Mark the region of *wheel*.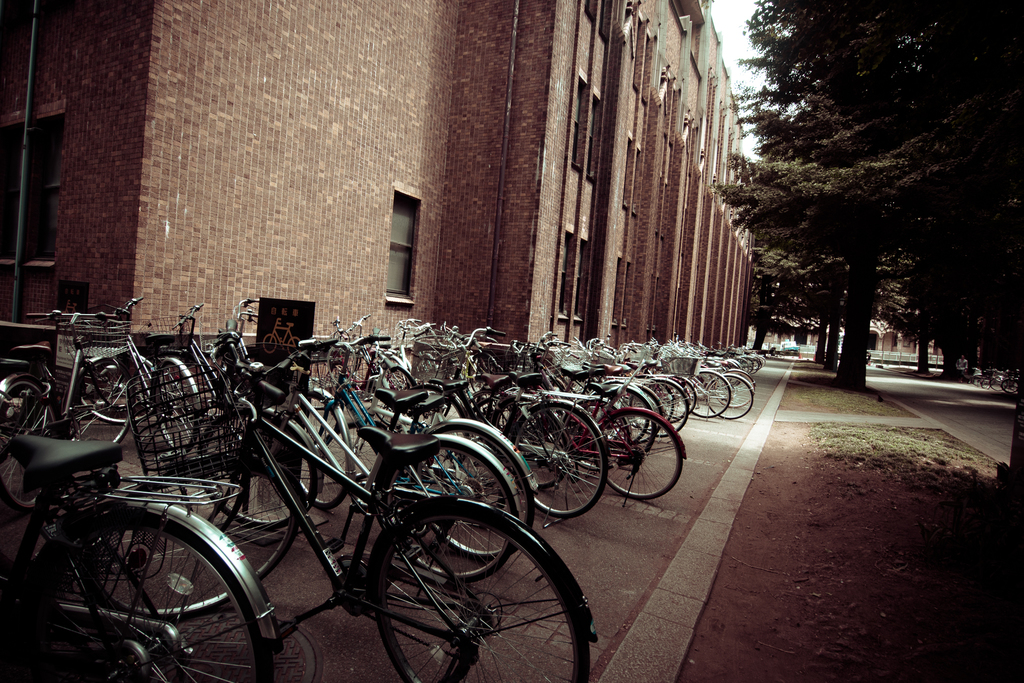
Region: bbox(1, 377, 60, 509).
